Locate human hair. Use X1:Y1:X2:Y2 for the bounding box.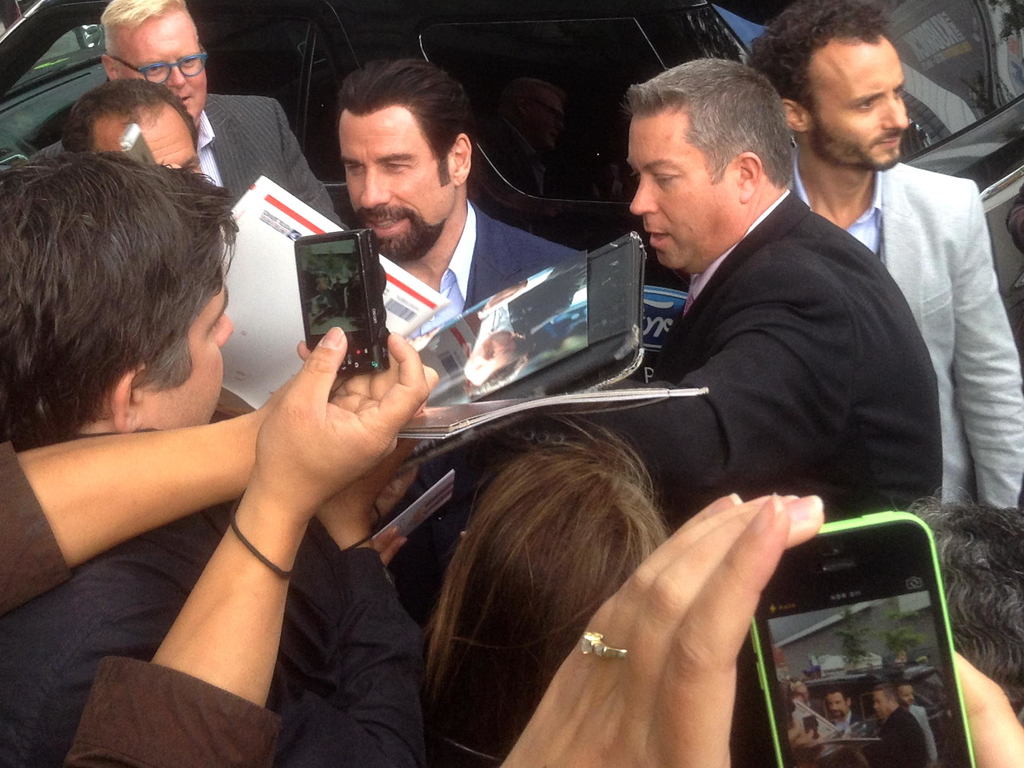
620:57:799:204.
